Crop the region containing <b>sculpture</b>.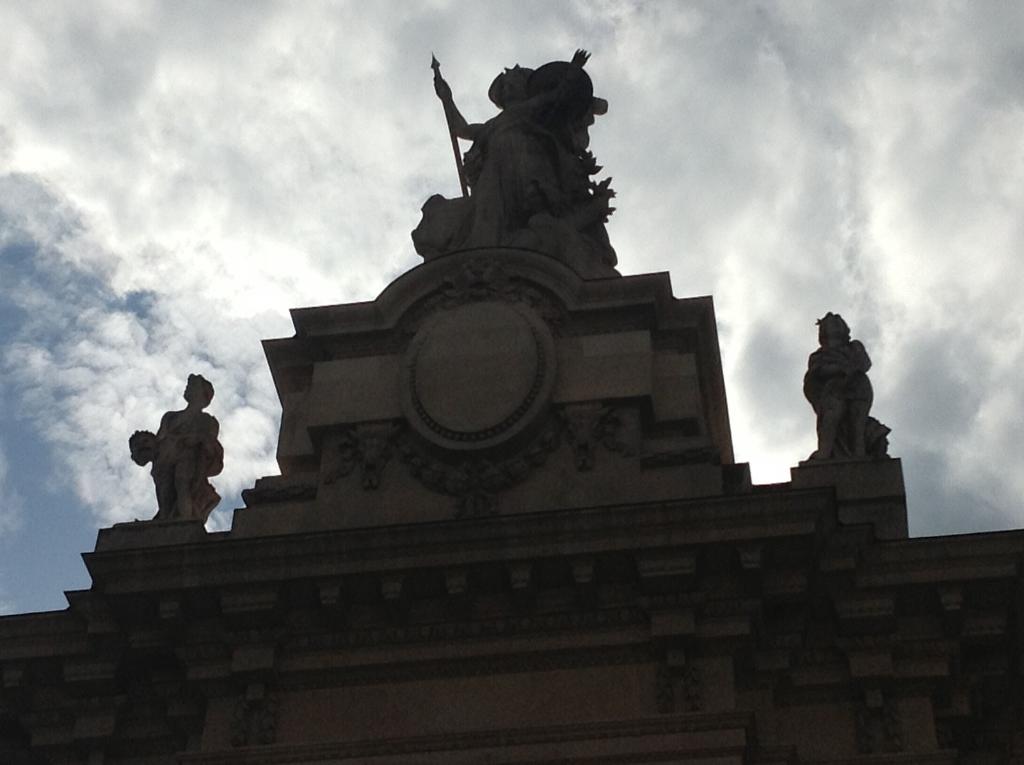
Crop region: 413 36 628 280.
